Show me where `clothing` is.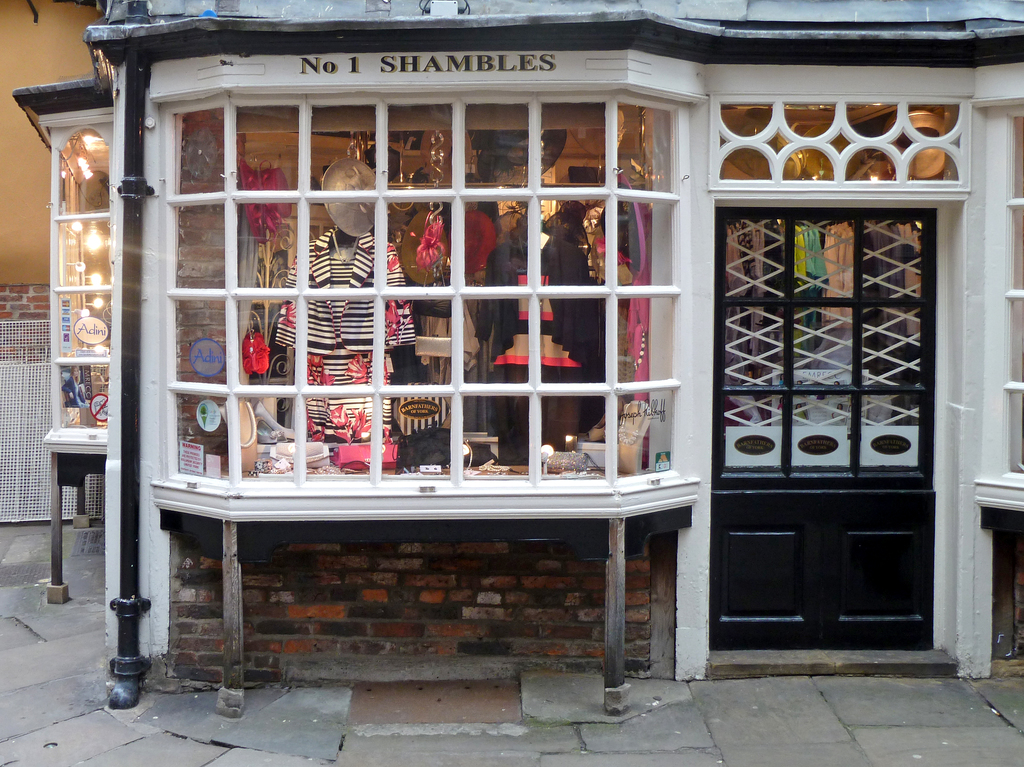
`clothing` is at bbox=(471, 223, 599, 367).
